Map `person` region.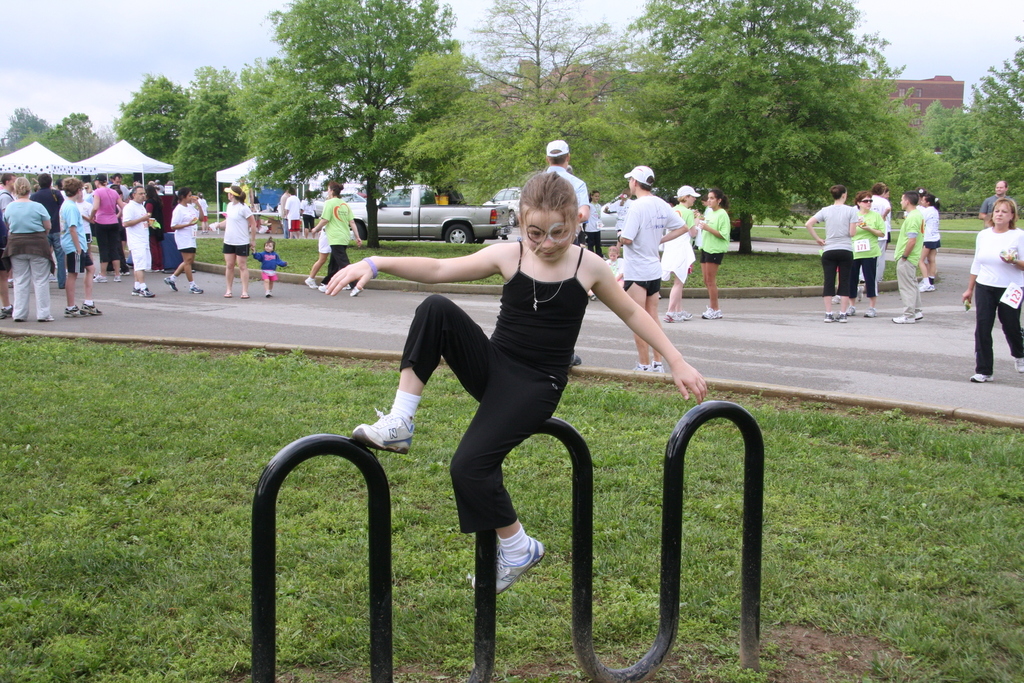
Mapped to rect(326, 176, 706, 594).
